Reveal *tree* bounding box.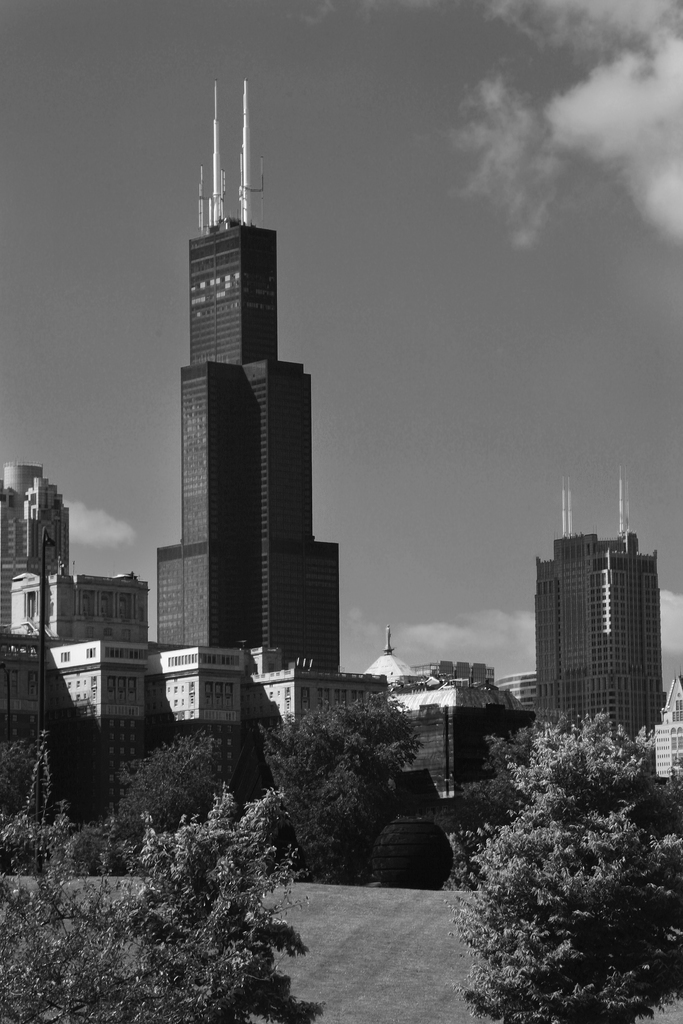
Revealed: [left=256, top=689, right=425, bottom=884].
